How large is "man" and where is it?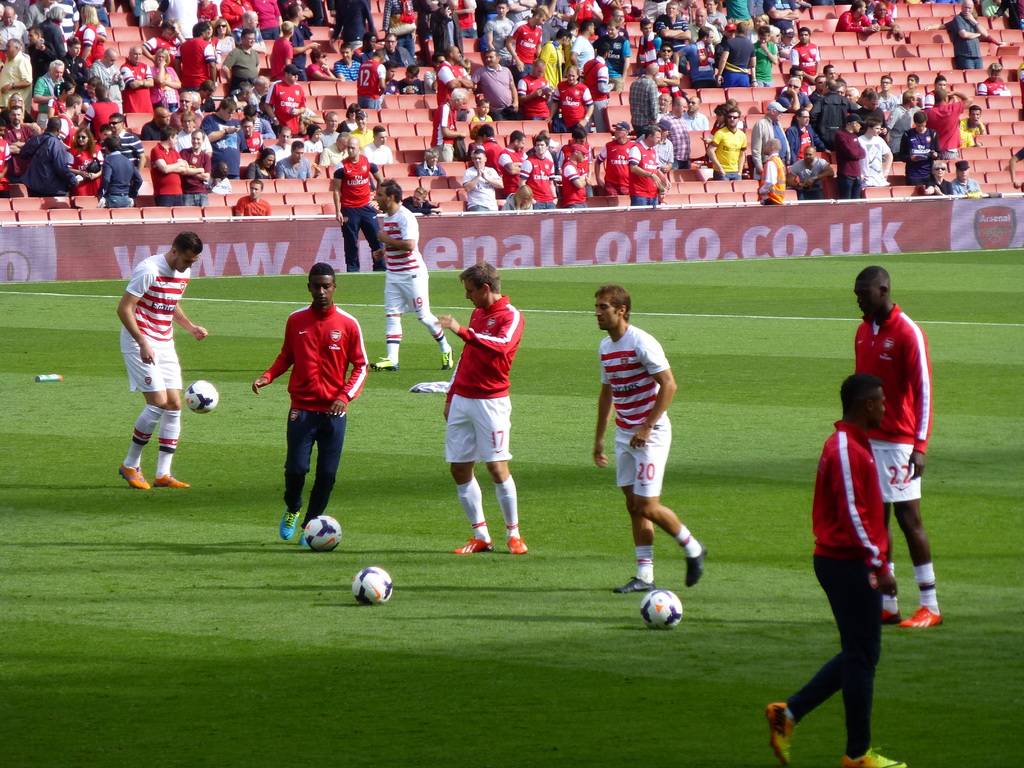
Bounding box: [438,38,472,86].
